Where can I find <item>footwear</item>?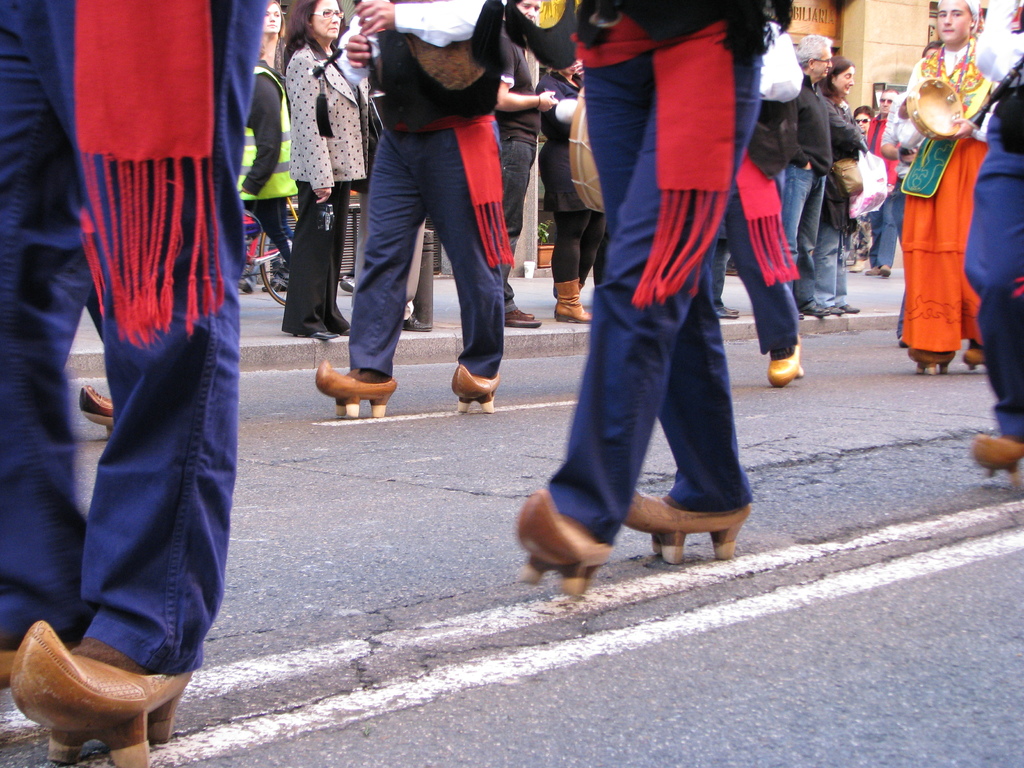
You can find it at 623/482/750/569.
